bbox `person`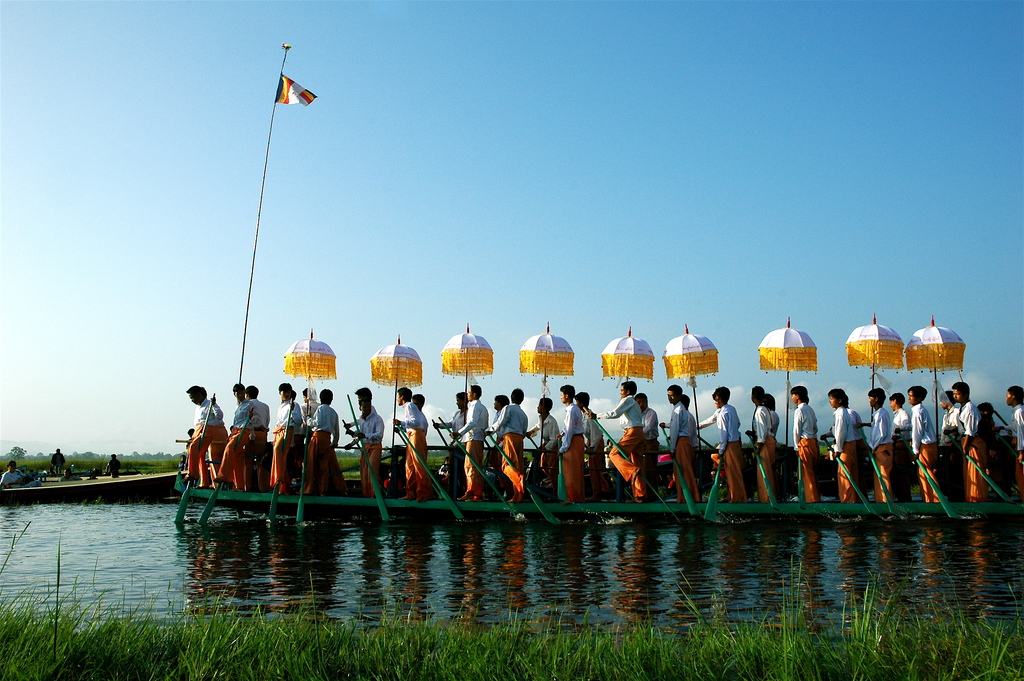
bbox=[339, 383, 382, 429]
